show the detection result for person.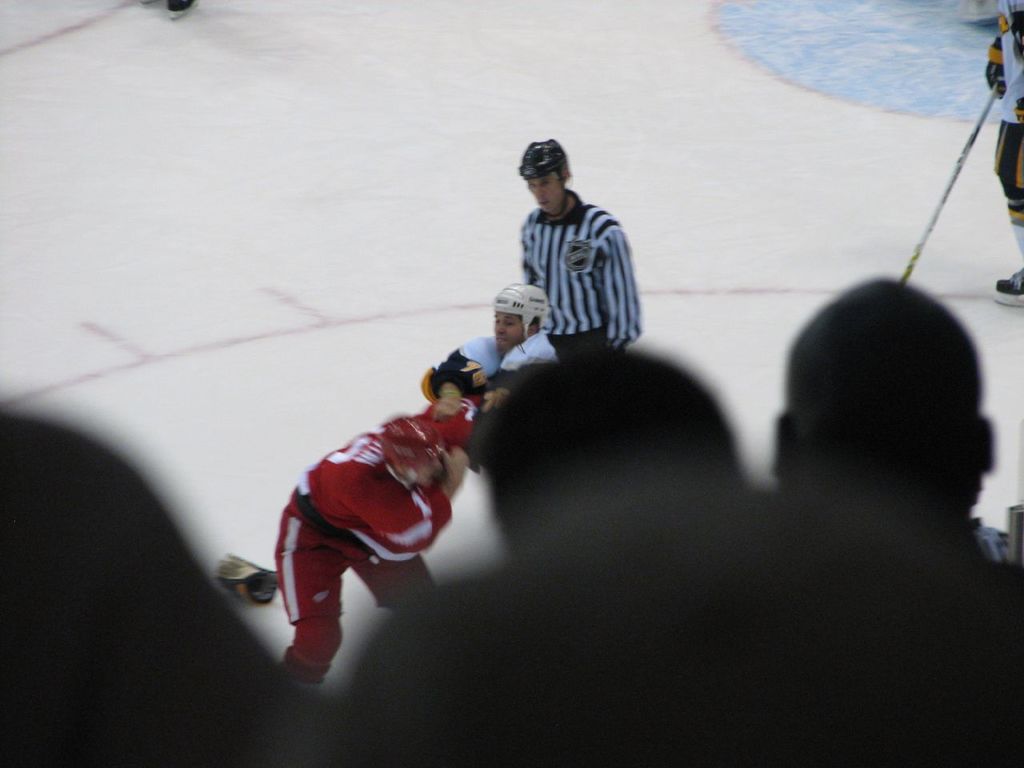
box=[412, 286, 562, 472].
